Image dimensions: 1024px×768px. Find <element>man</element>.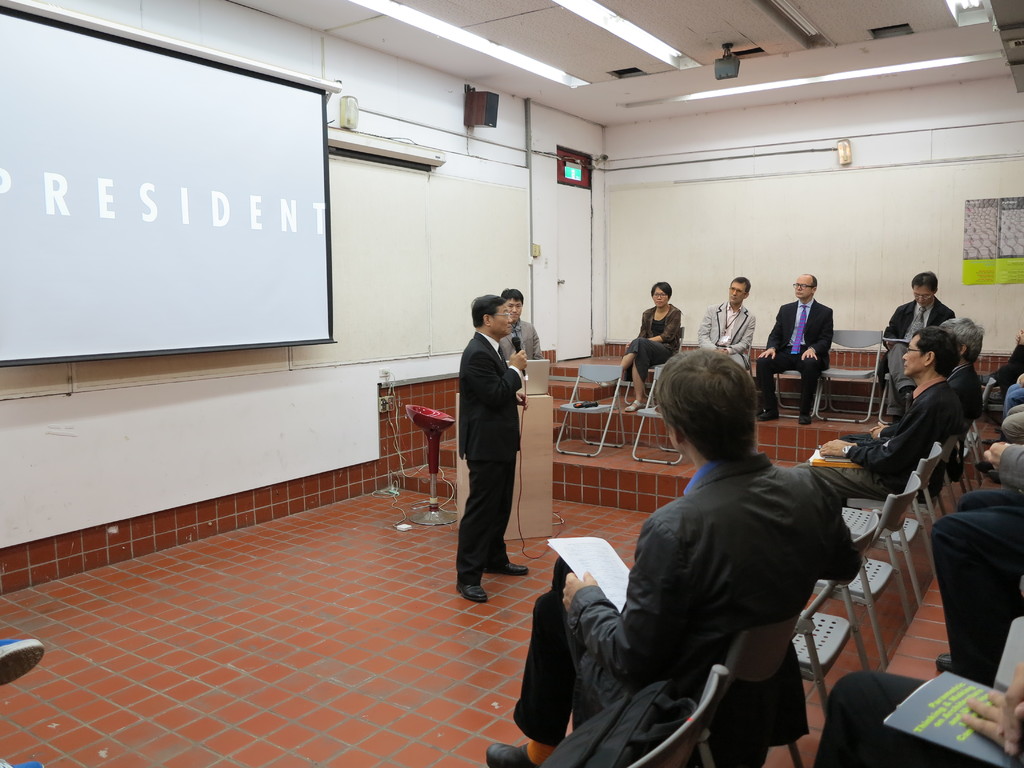
box=[935, 434, 1023, 682].
